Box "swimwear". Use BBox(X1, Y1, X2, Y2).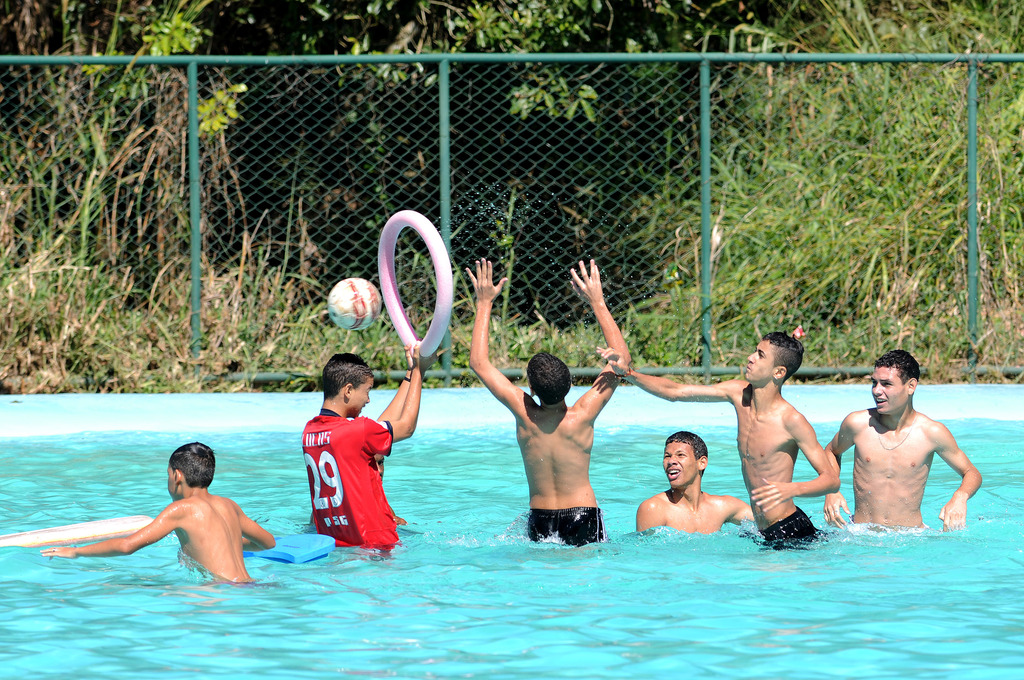
BBox(746, 503, 822, 548).
